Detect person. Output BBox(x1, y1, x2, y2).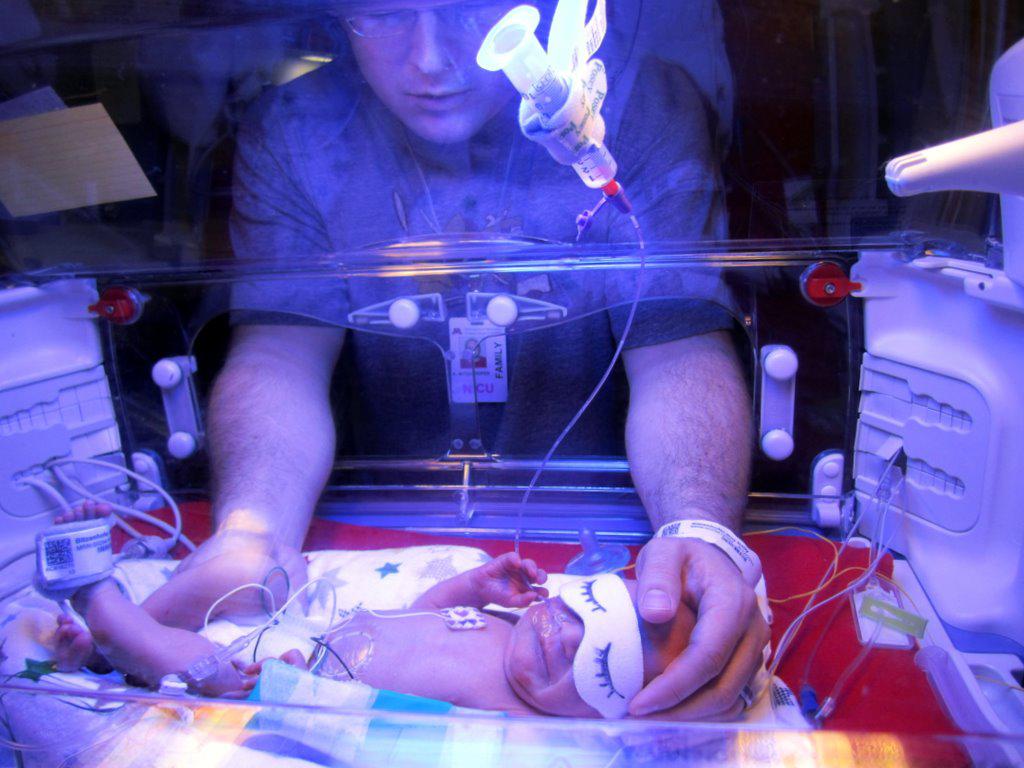
BBox(129, 0, 775, 727).
